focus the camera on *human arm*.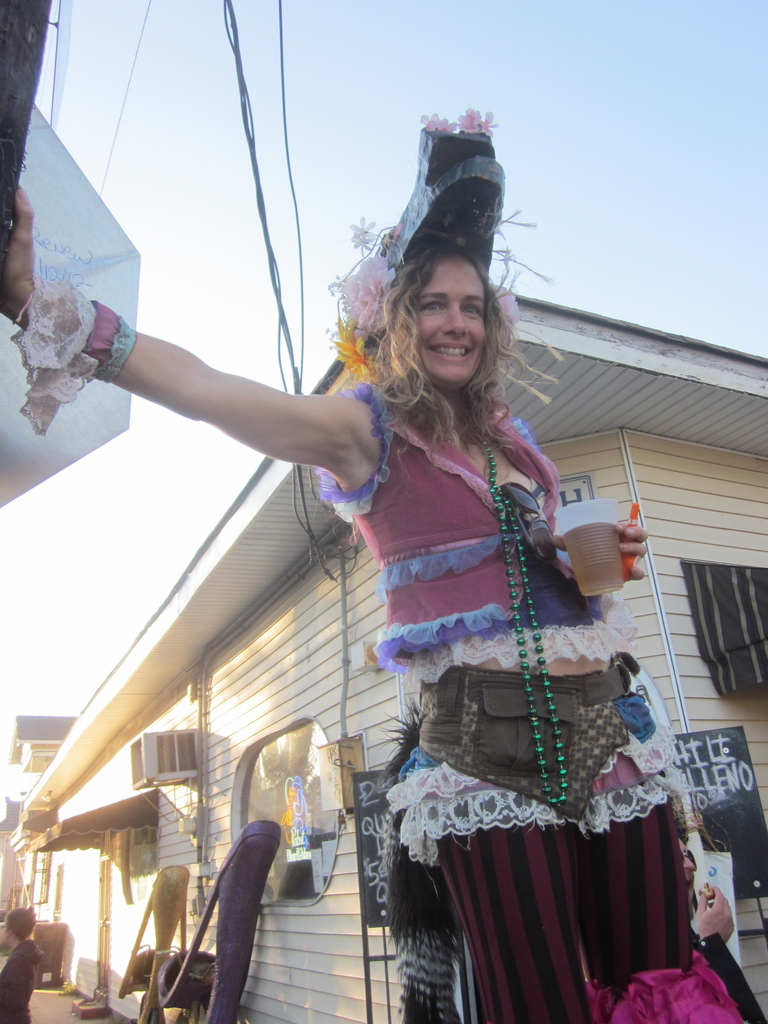
Focus region: 554 535 650 579.
